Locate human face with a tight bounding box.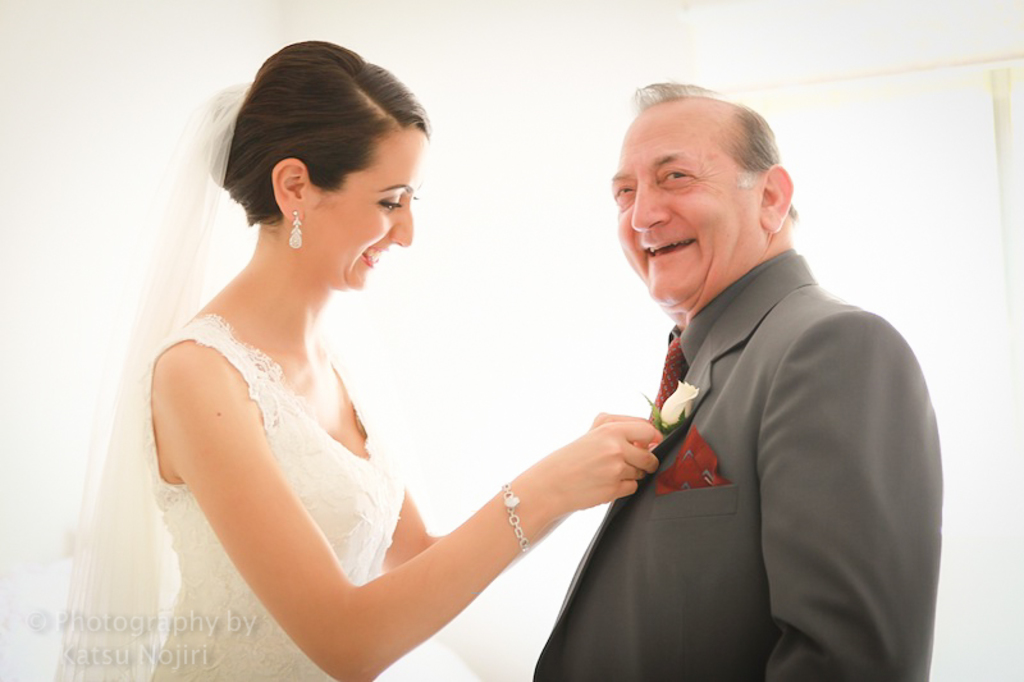
<region>613, 109, 759, 307</region>.
